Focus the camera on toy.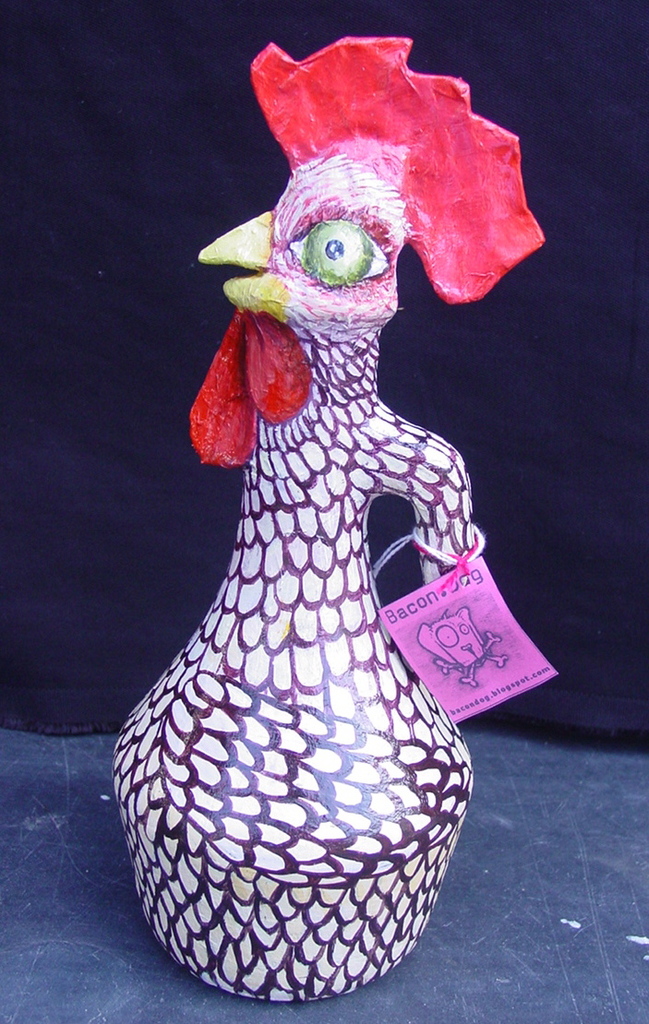
Focus region: bbox=(110, 33, 535, 963).
